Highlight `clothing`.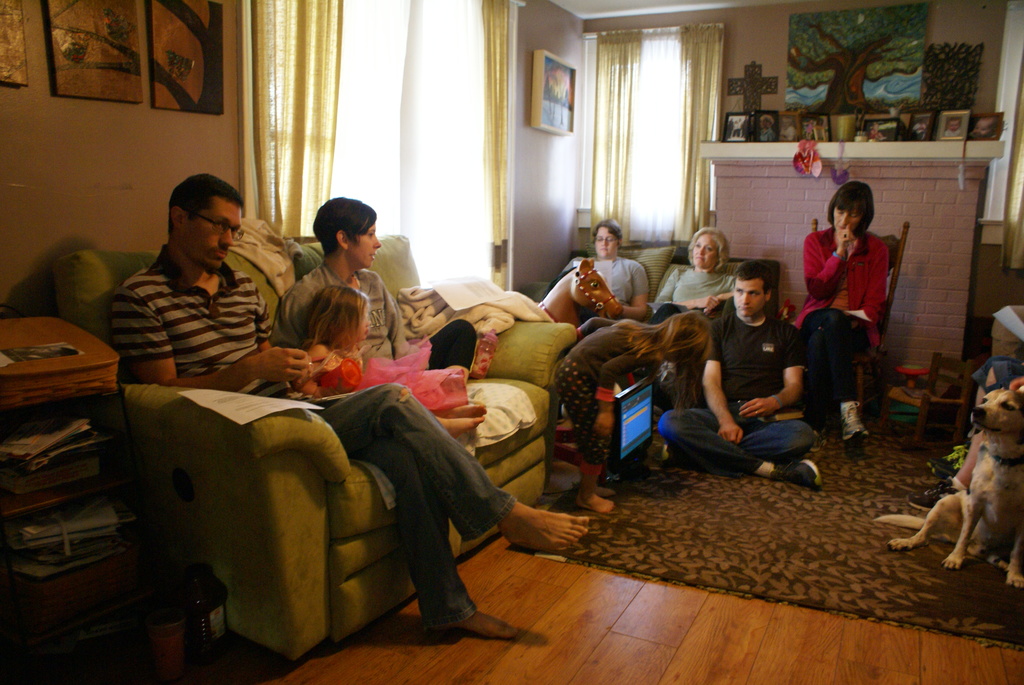
Highlighted region: left=779, top=124, right=794, bottom=140.
